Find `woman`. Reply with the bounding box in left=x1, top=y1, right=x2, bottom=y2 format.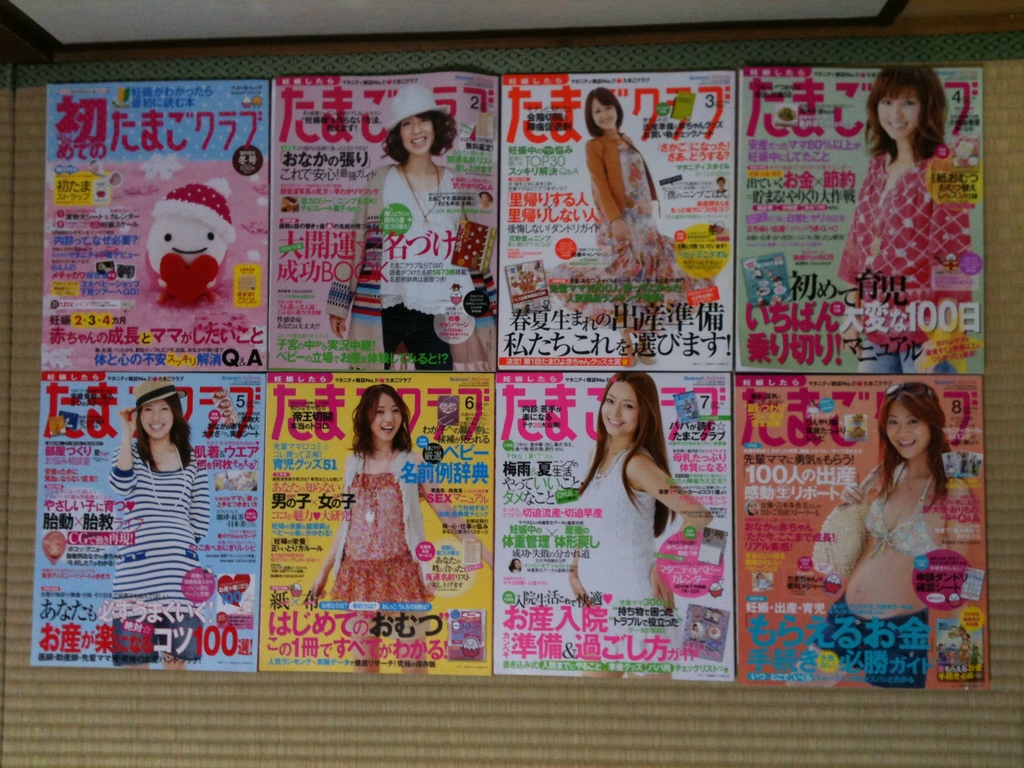
left=783, top=376, right=988, bottom=691.
